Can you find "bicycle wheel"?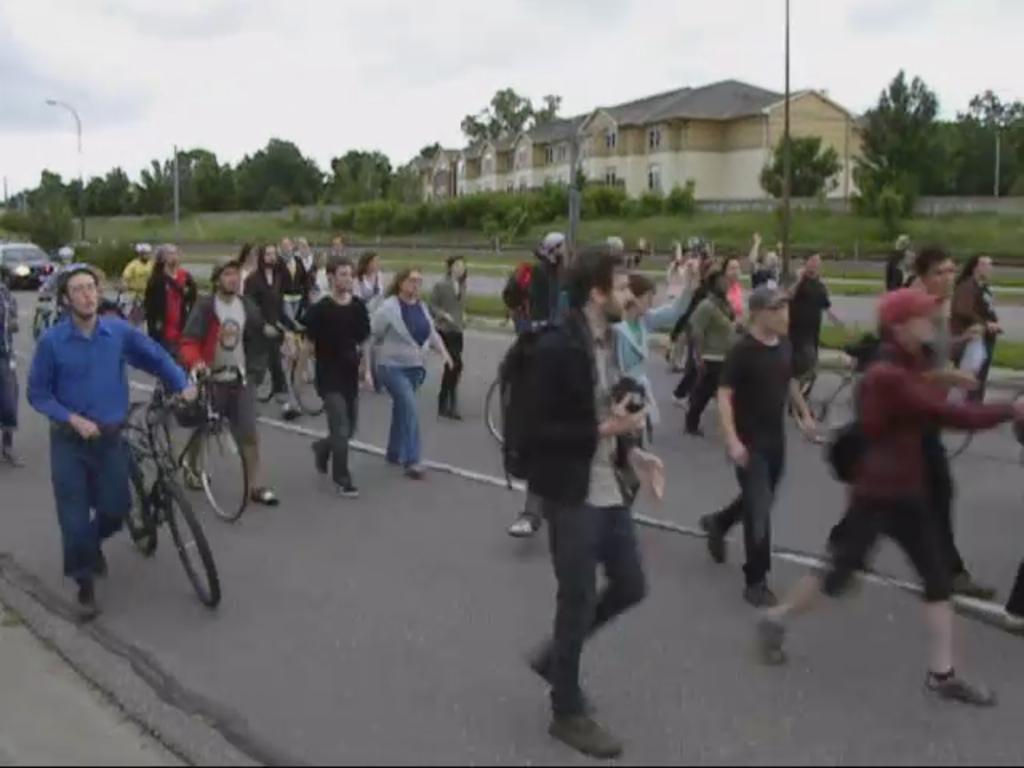
Yes, bounding box: [293, 339, 326, 421].
